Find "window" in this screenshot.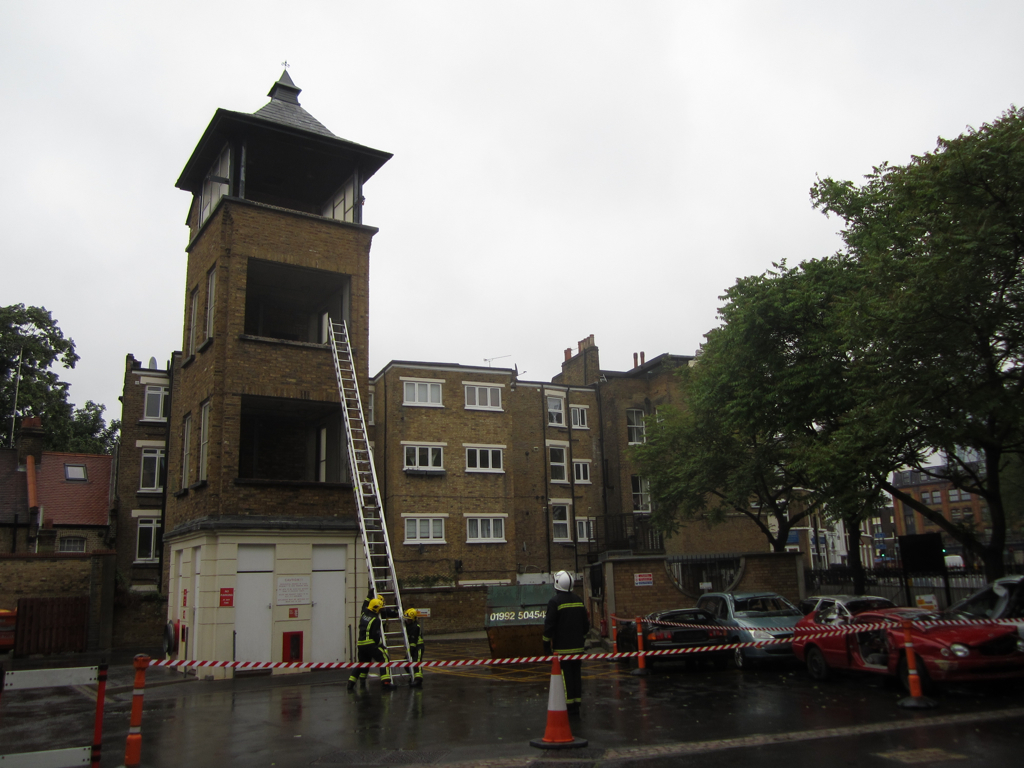
The bounding box for "window" is 459 504 513 546.
